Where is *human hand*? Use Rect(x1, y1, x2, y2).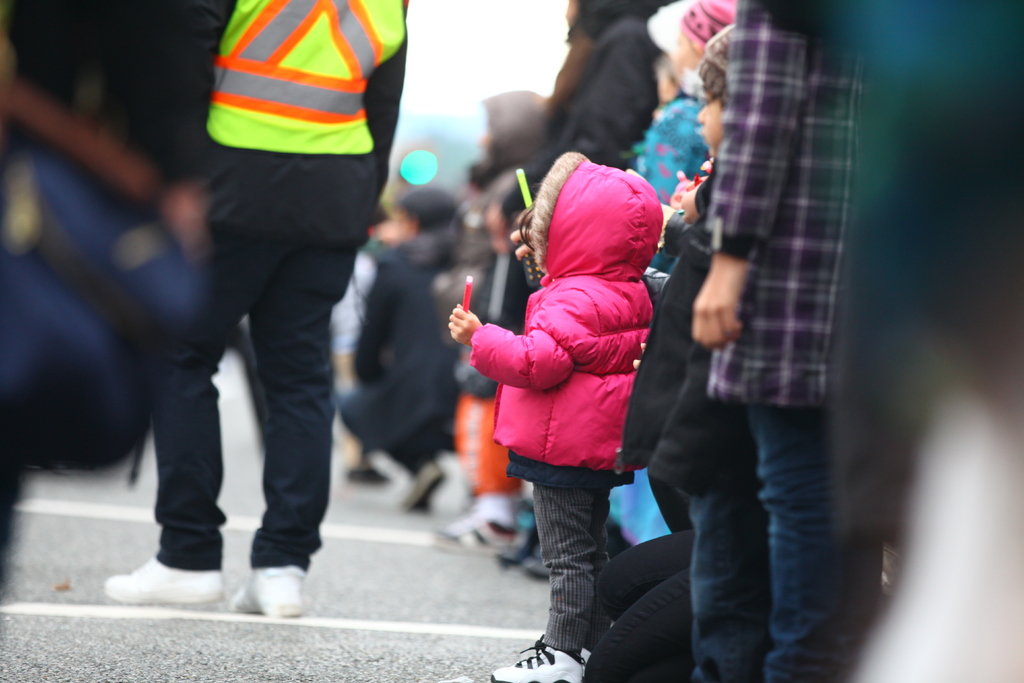
Rect(444, 303, 480, 348).
